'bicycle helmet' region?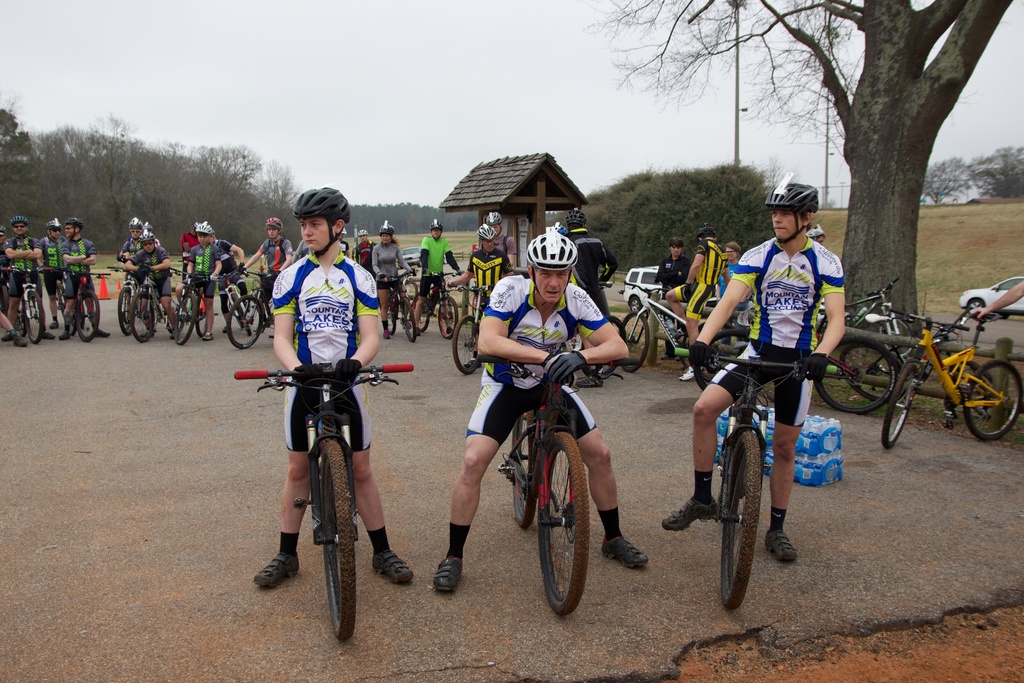
488,209,500,223
